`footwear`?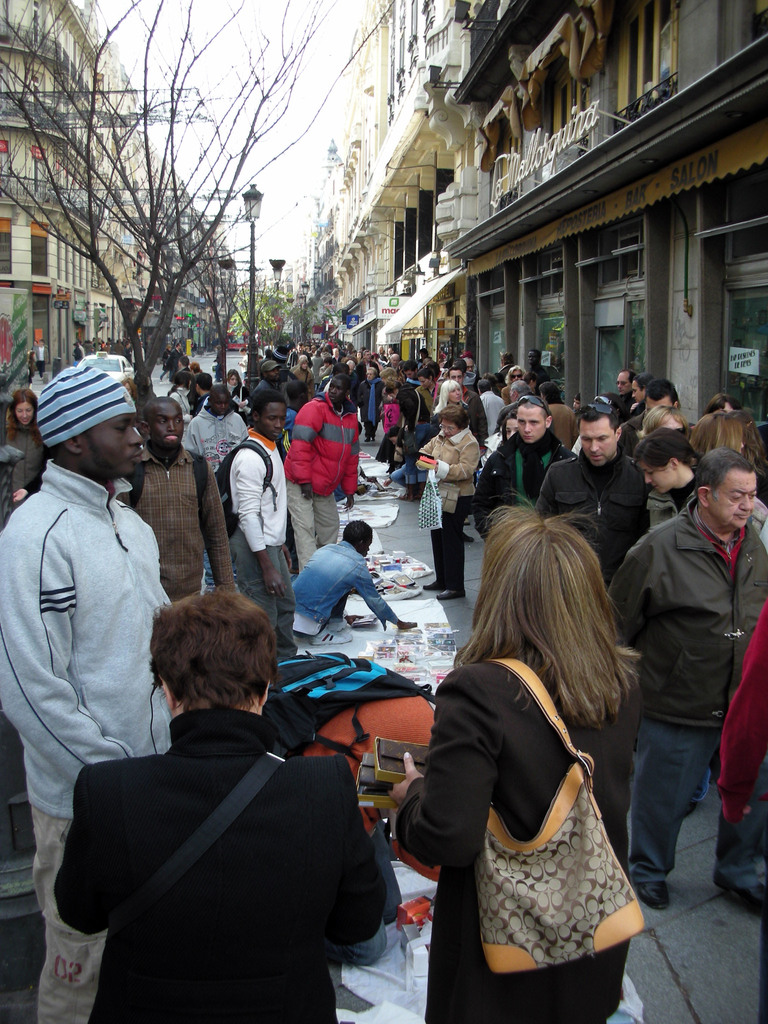
bbox=(415, 488, 424, 503)
